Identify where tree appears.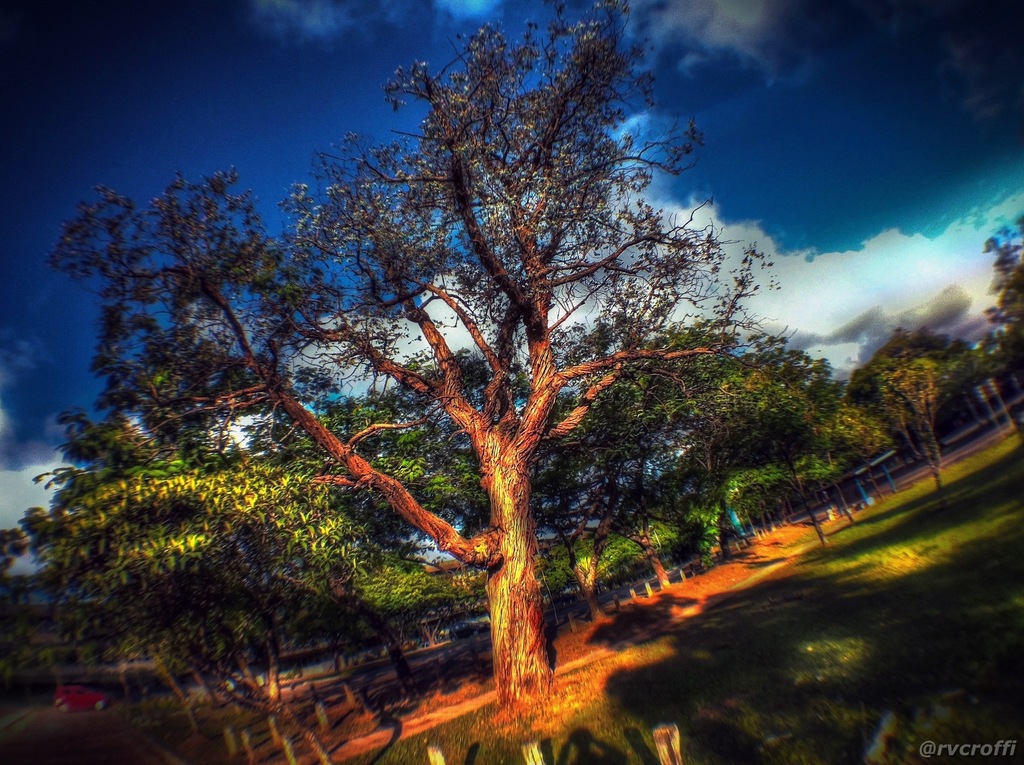
Appears at rect(838, 321, 997, 487).
